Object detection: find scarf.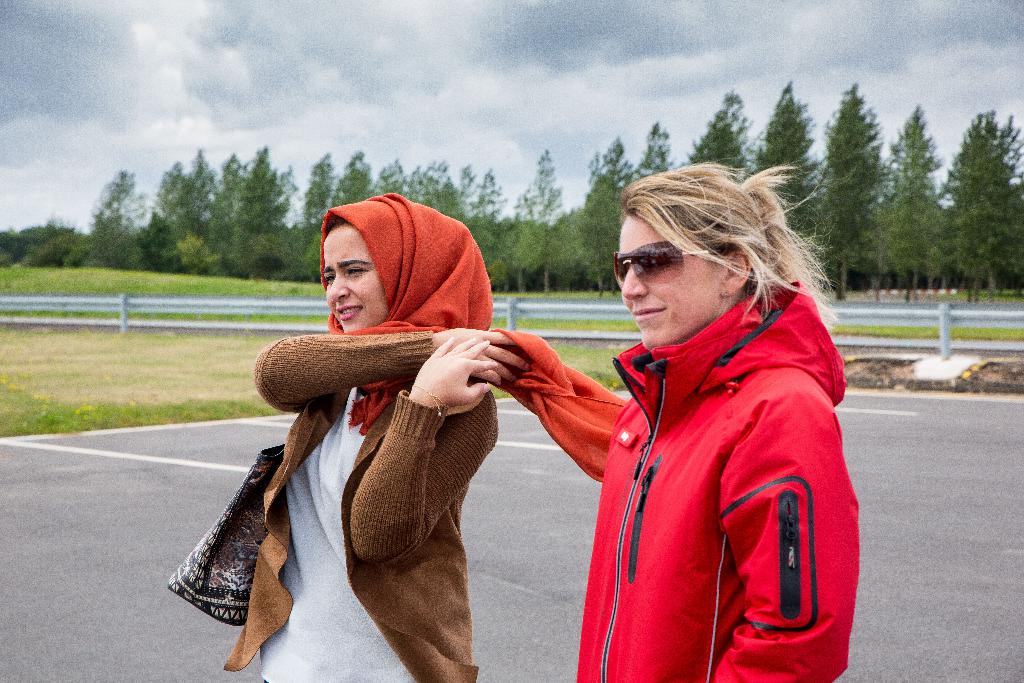
321 186 504 436.
